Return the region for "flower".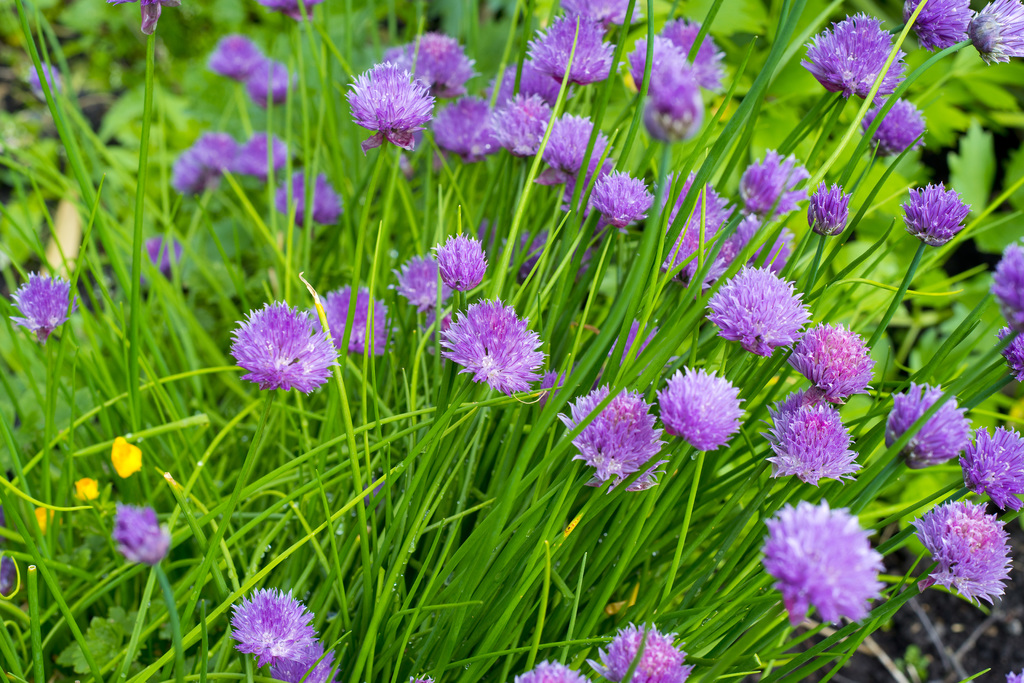
[666,8,716,64].
